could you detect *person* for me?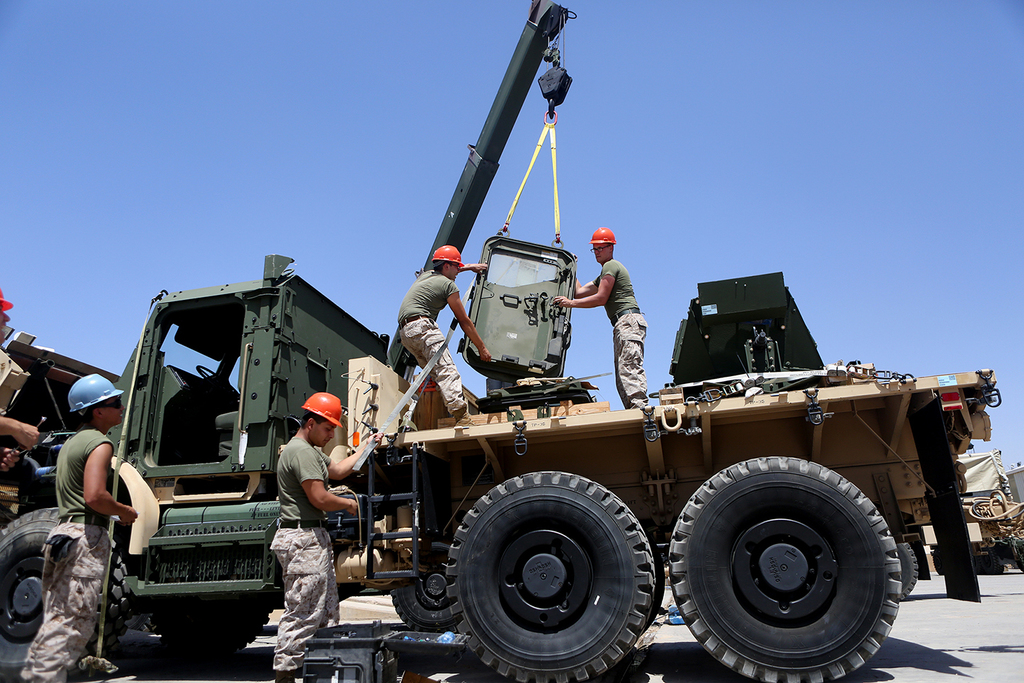
Detection result: [547, 222, 652, 406].
